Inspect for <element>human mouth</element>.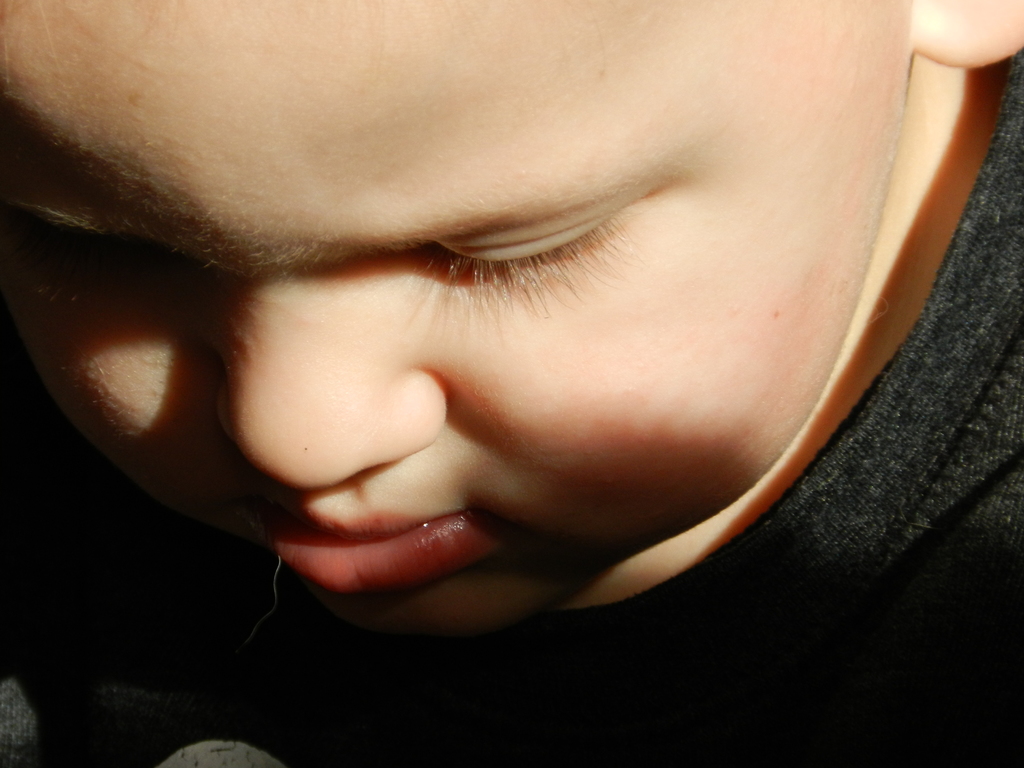
Inspection: 253, 506, 477, 596.
